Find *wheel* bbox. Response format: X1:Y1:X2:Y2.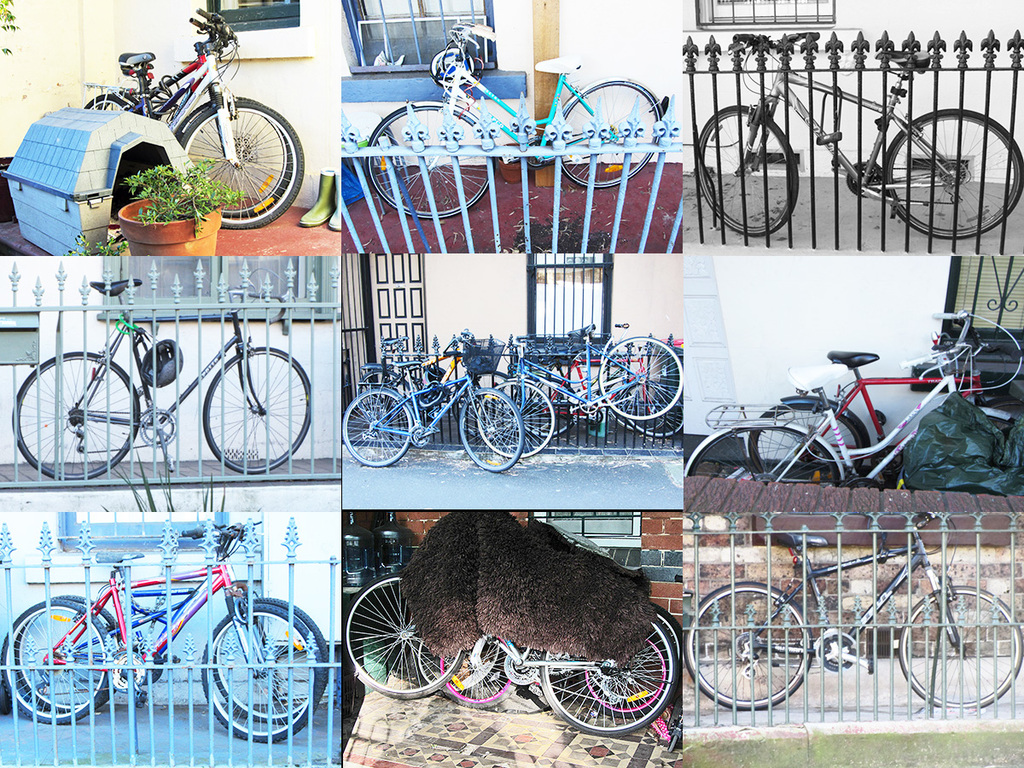
536:610:677:742.
